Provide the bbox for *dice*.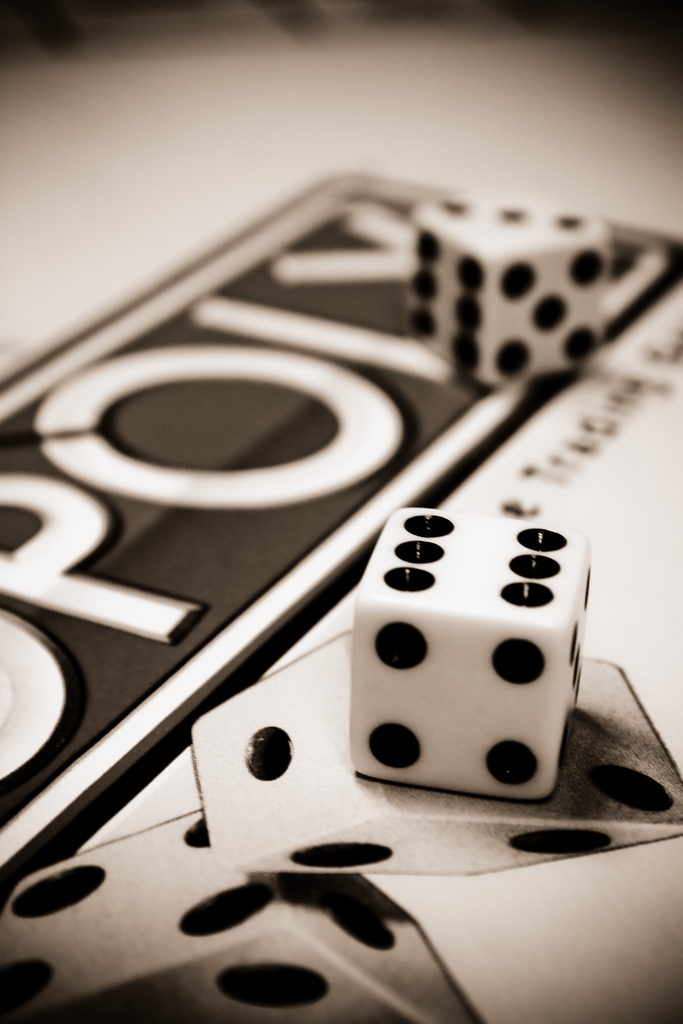
{"x1": 352, "y1": 509, "x2": 588, "y2": 797}.
